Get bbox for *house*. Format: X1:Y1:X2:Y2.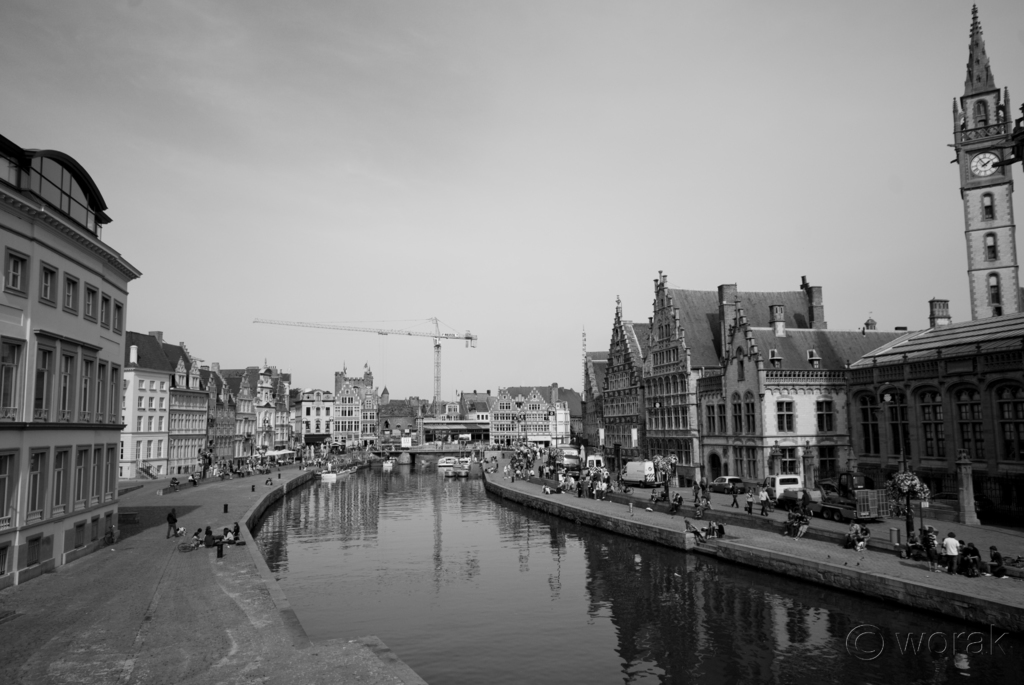
244:375:262:467.
